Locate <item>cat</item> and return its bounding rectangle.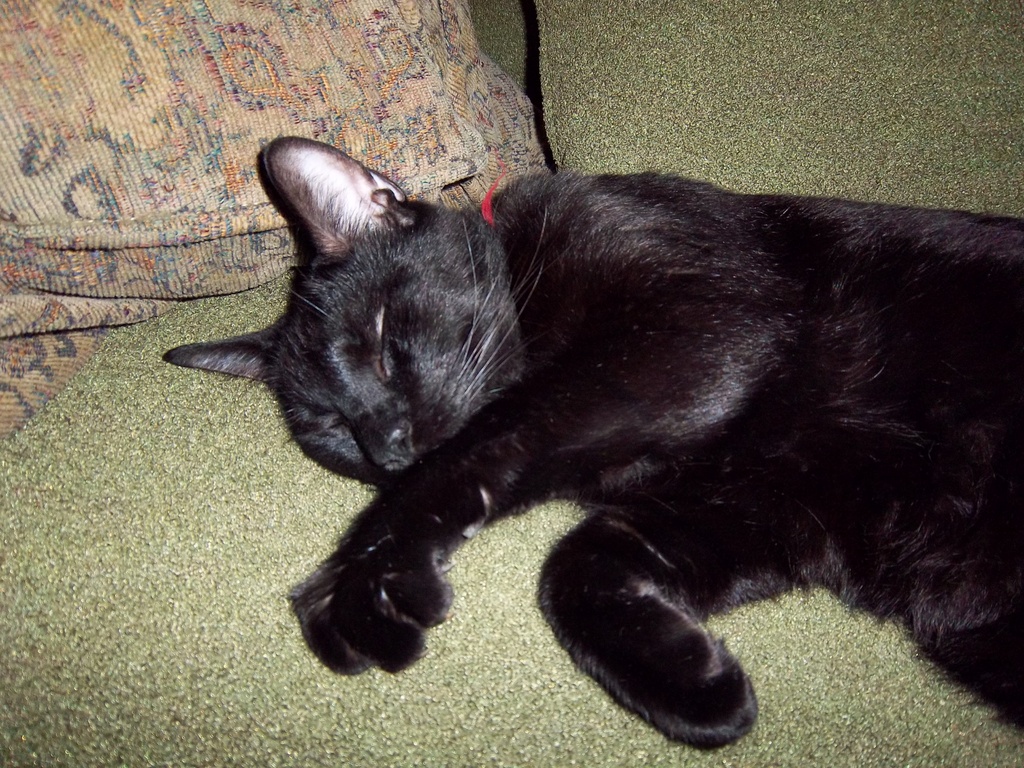
select_region(155, 138, 1023, 745).
